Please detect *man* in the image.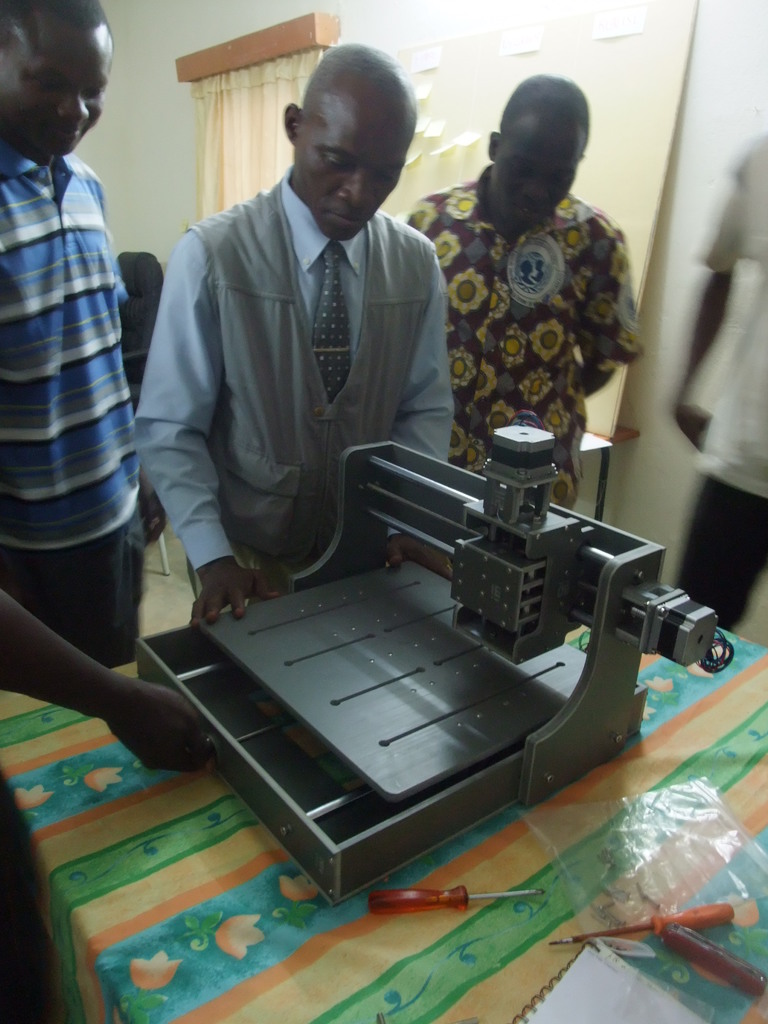
detection(650, 131, 767, 652).
